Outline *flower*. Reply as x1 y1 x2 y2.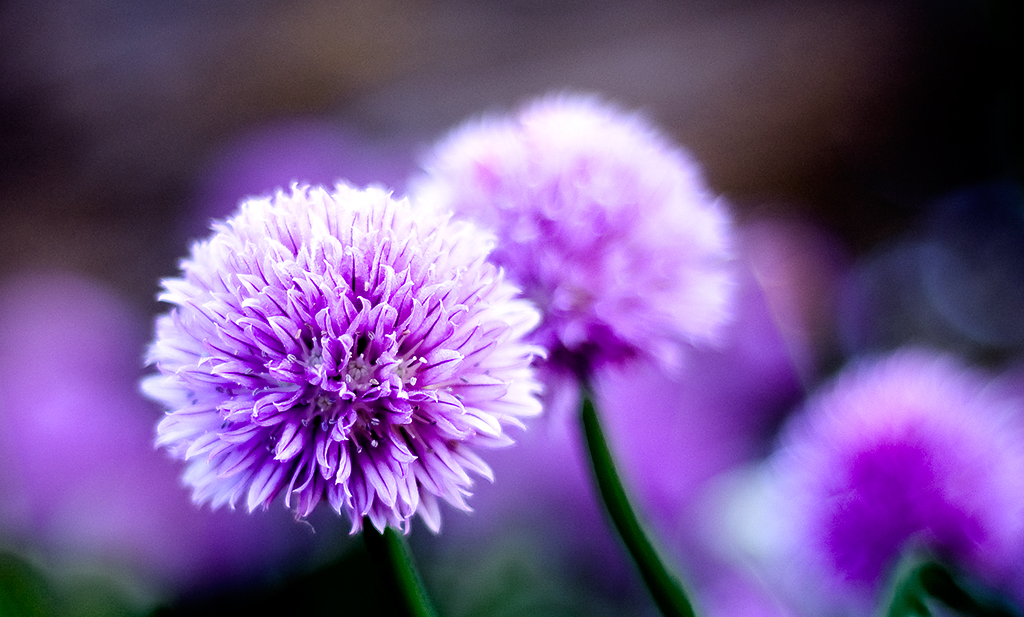
775 345 1023 597.
